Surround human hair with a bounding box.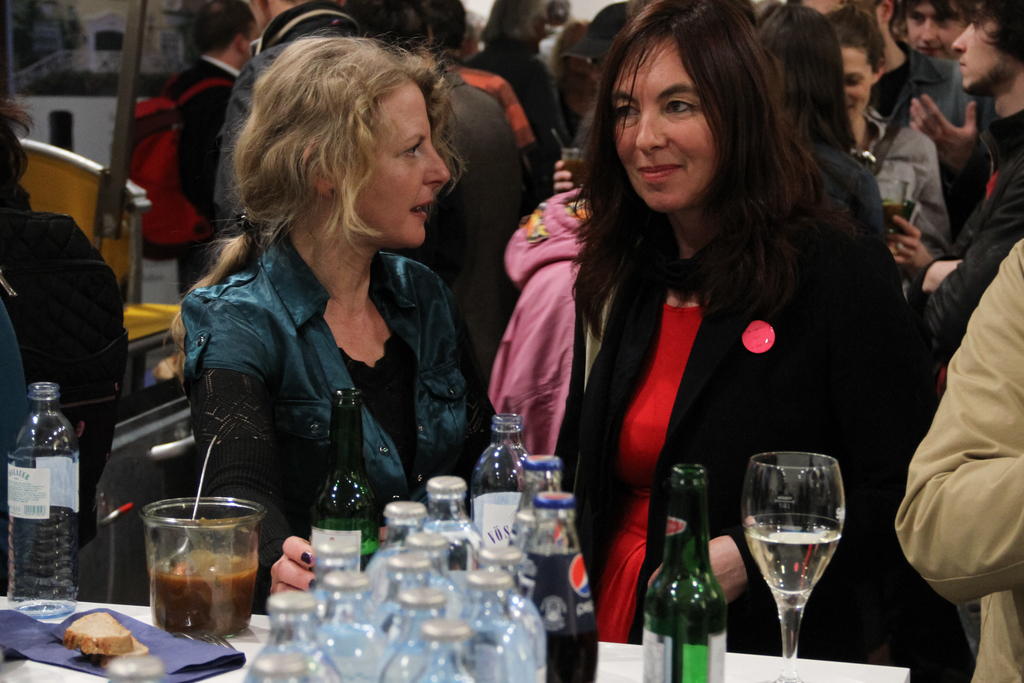
left=565, top=0, right=828, bottom=331.
